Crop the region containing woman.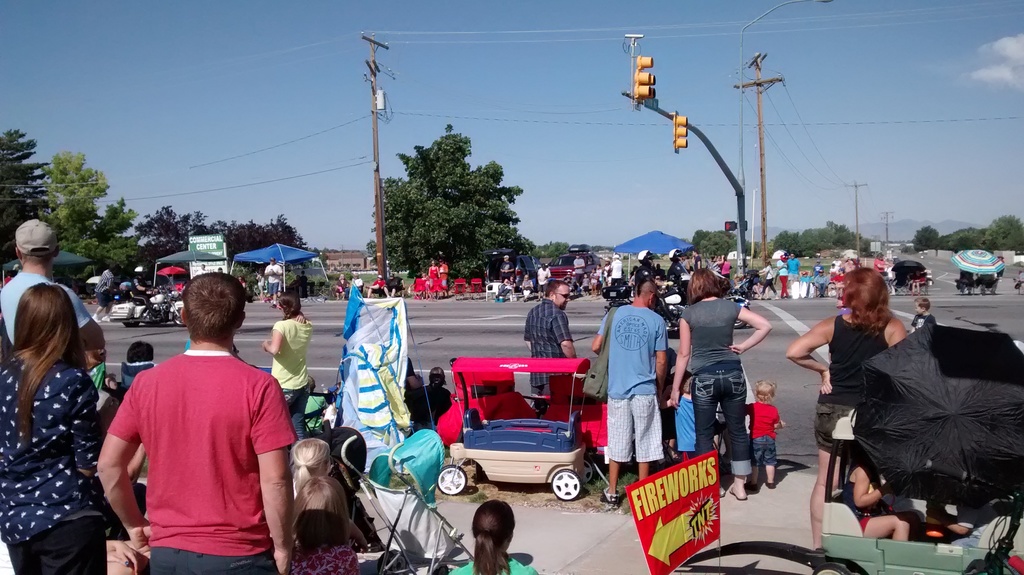
Crop region: x1=235 y1=275 x2=244 y2=293.
